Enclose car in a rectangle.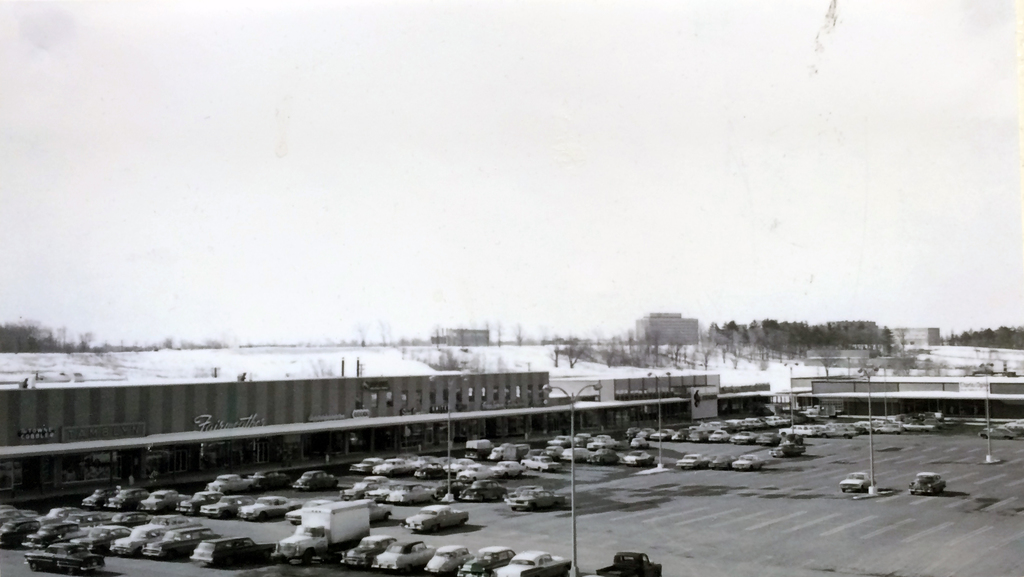
1009 421 1023 430.
